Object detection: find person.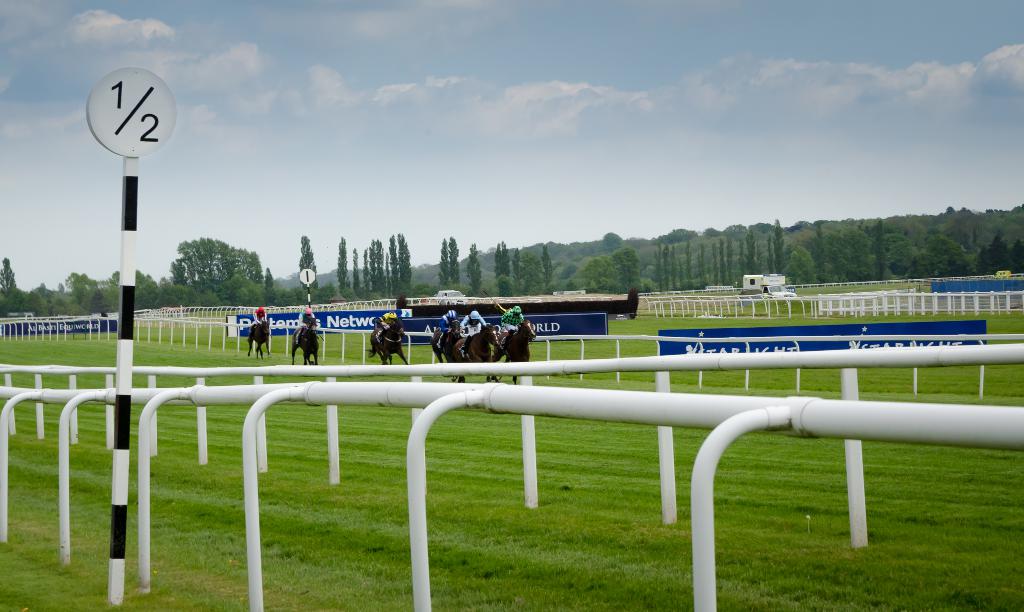
<region>250, 303, 268, 326</region>.
